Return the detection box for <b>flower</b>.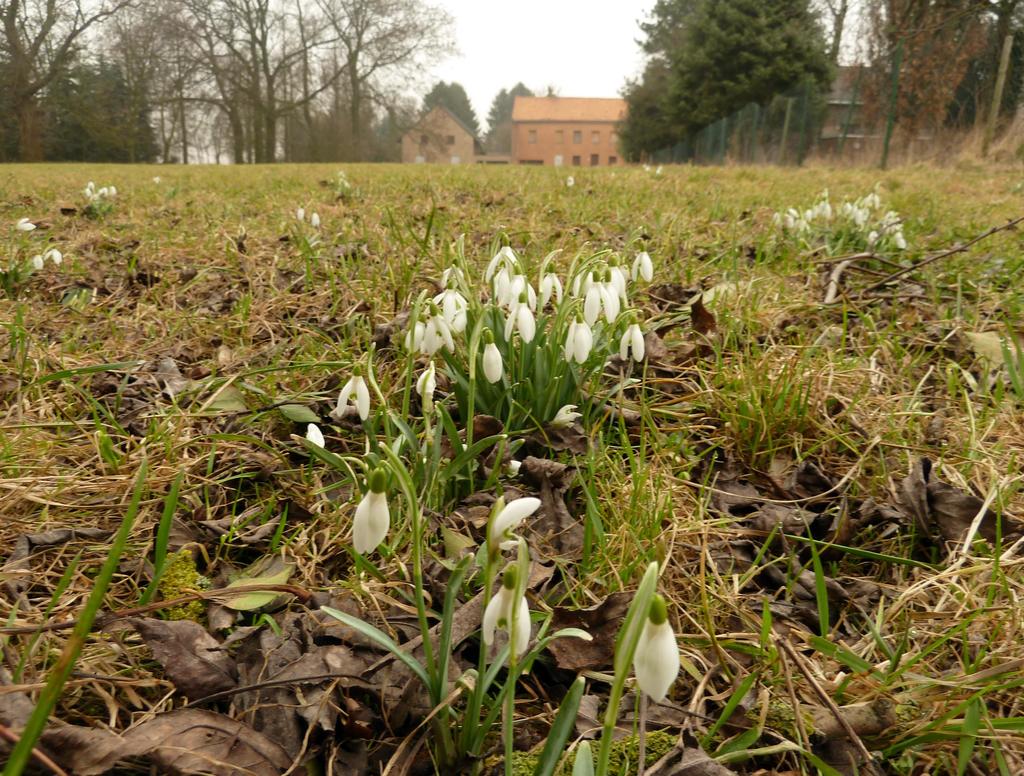
rect(584, 268, 616, 332).
